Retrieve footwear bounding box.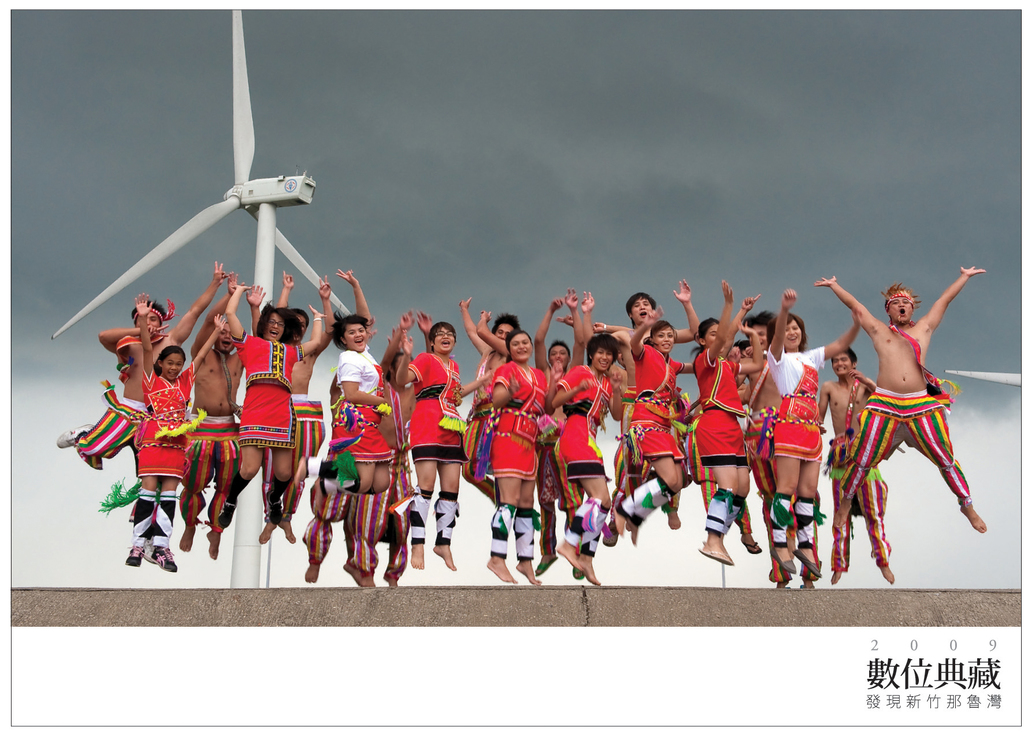
Bounding box: pyautogui.locateOnScreen(696, 548, 731, 565).
